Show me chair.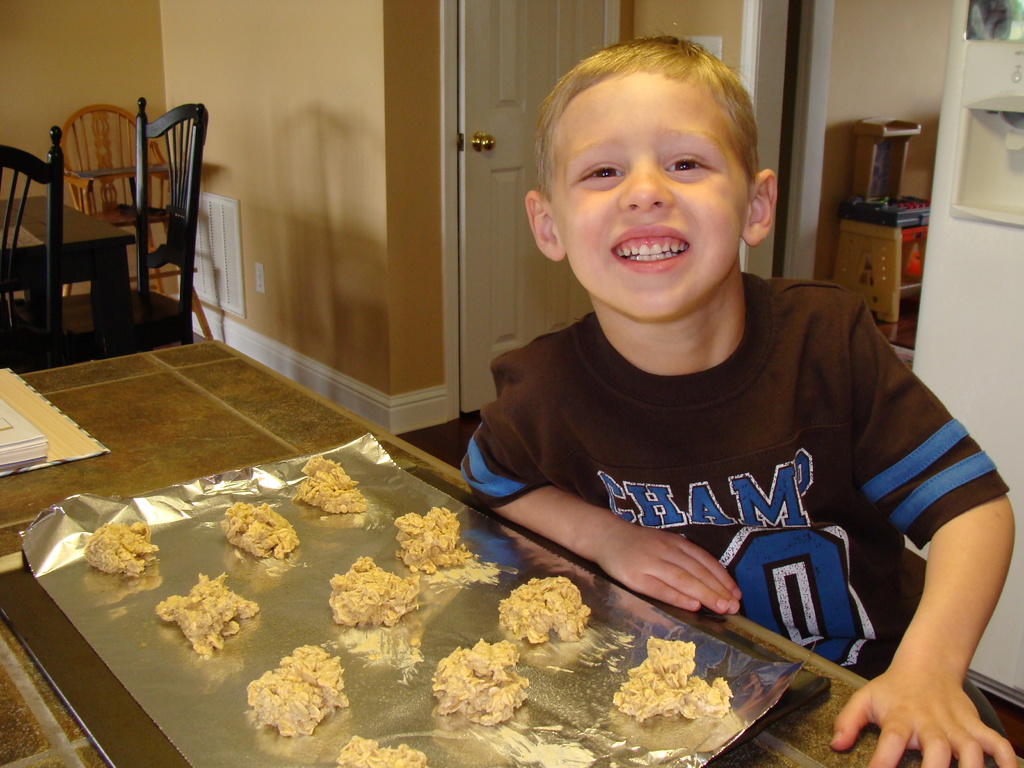
chair is here: box(62, 104, 212, 341).
